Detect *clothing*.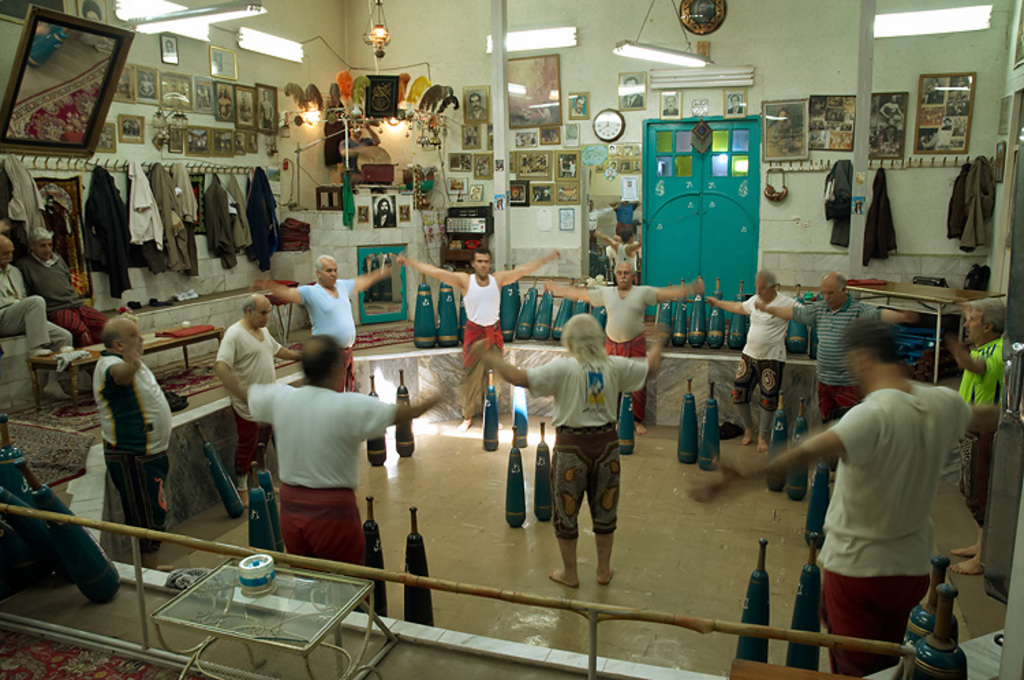
Detected at bbox=[264, 115, 274, 131].
